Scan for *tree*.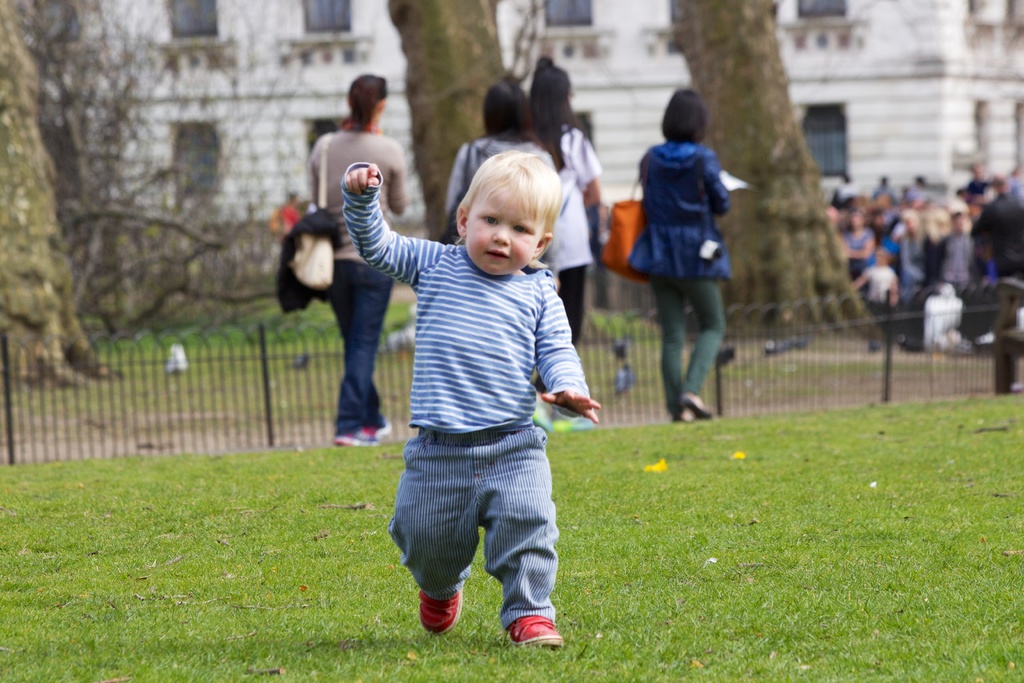
Scan result: crop(700, 0, 902, 380).
